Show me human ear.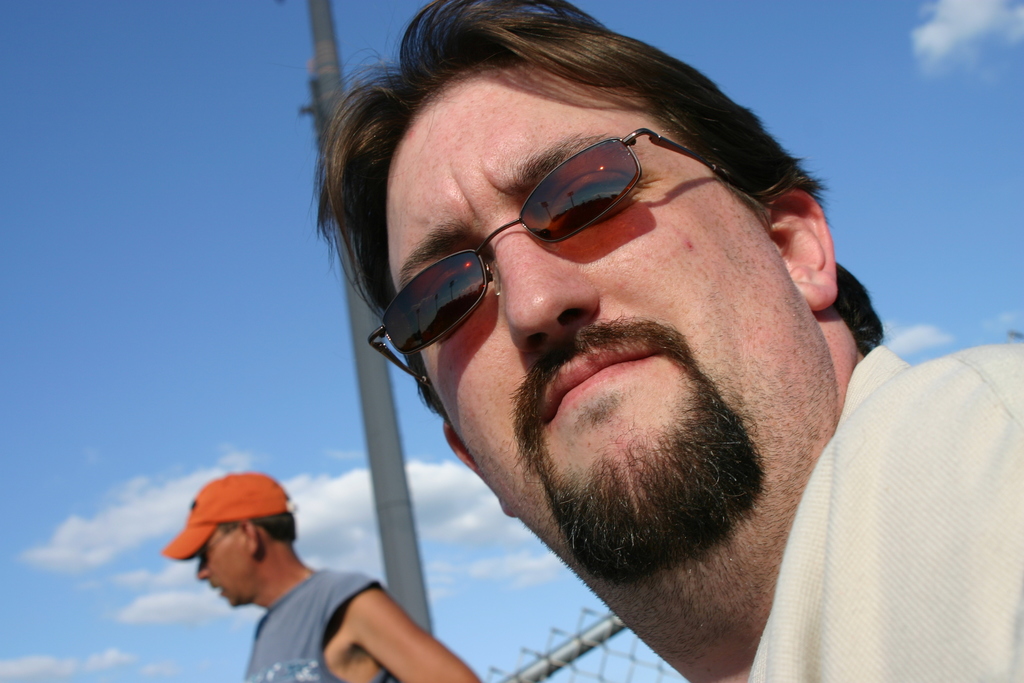
human ear is here: 771:188:835:308.
